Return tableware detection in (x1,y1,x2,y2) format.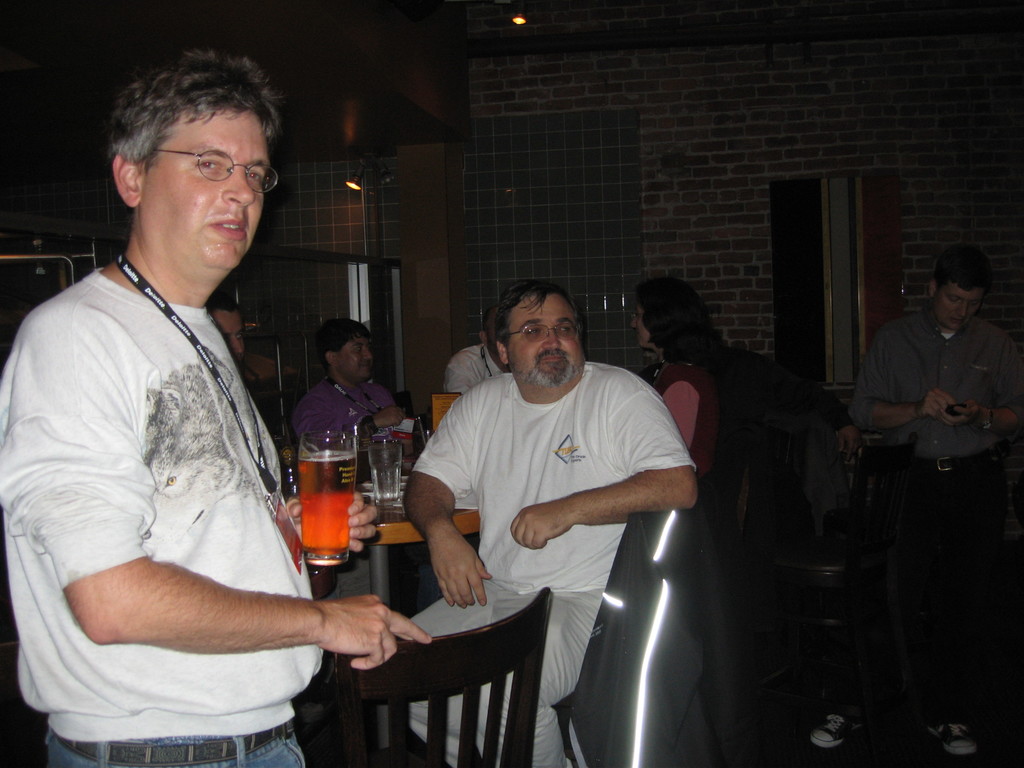
(367,440,410,506).
